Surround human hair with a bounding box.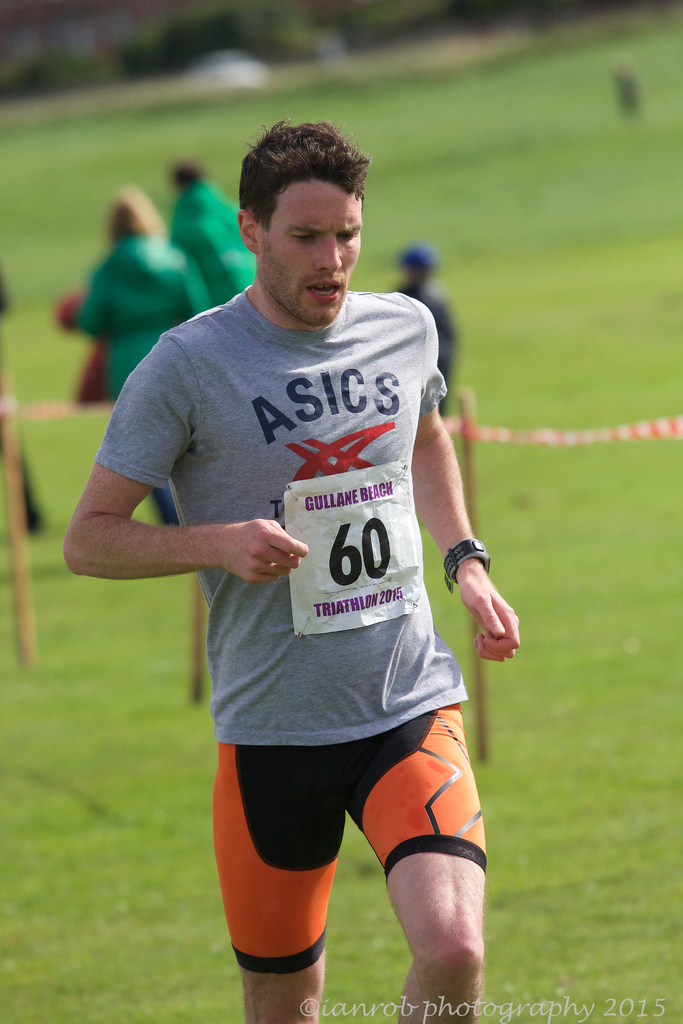
[108, 189, 166, 242].
